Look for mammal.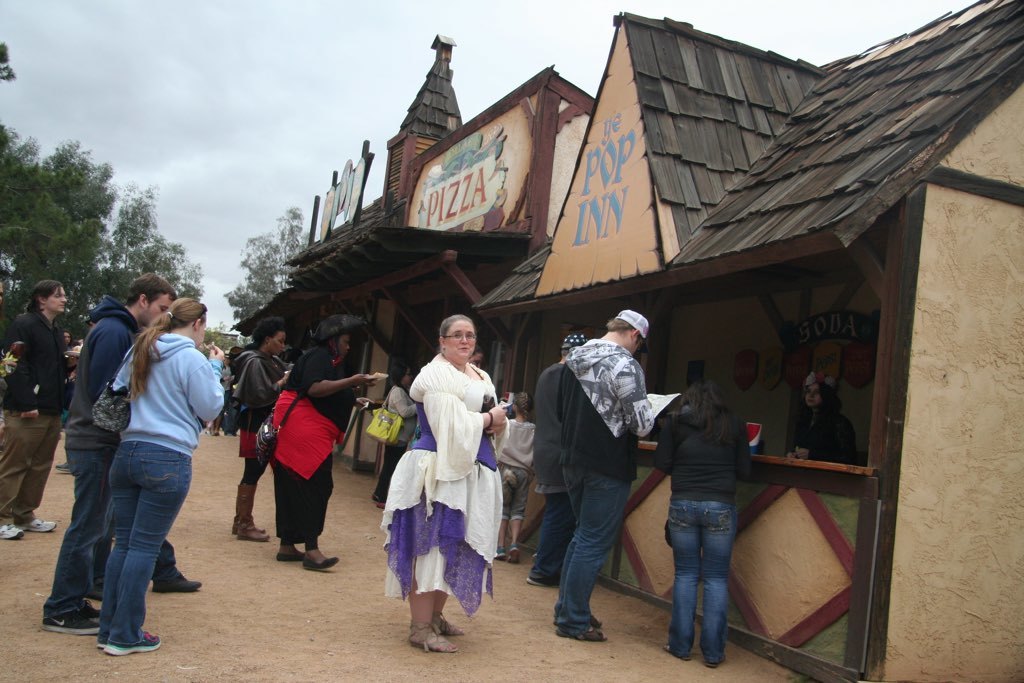
Found: <region>495, 395, 540, 560</region>.
